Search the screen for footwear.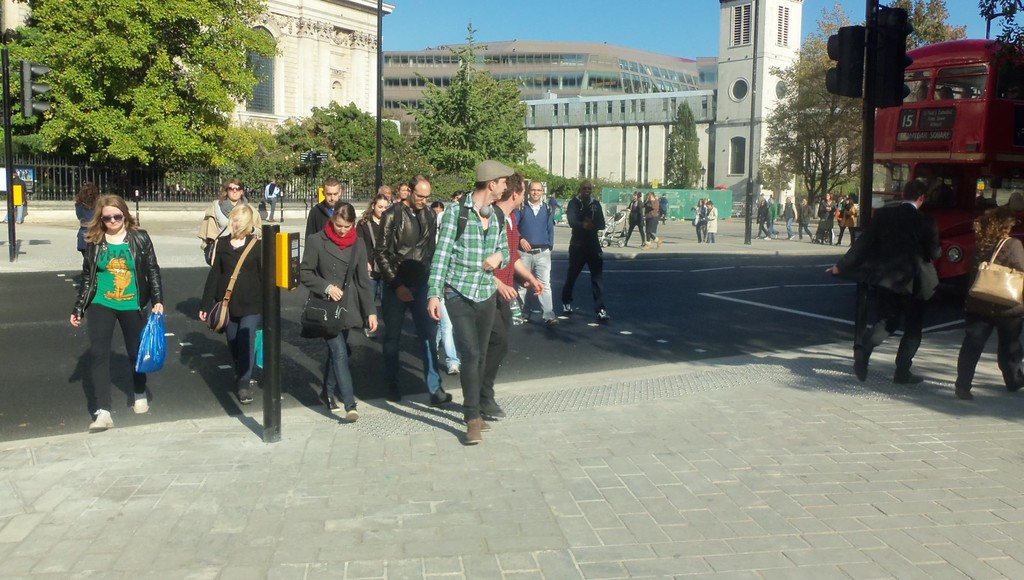
Found at locate(88, 405, 116, 438).
